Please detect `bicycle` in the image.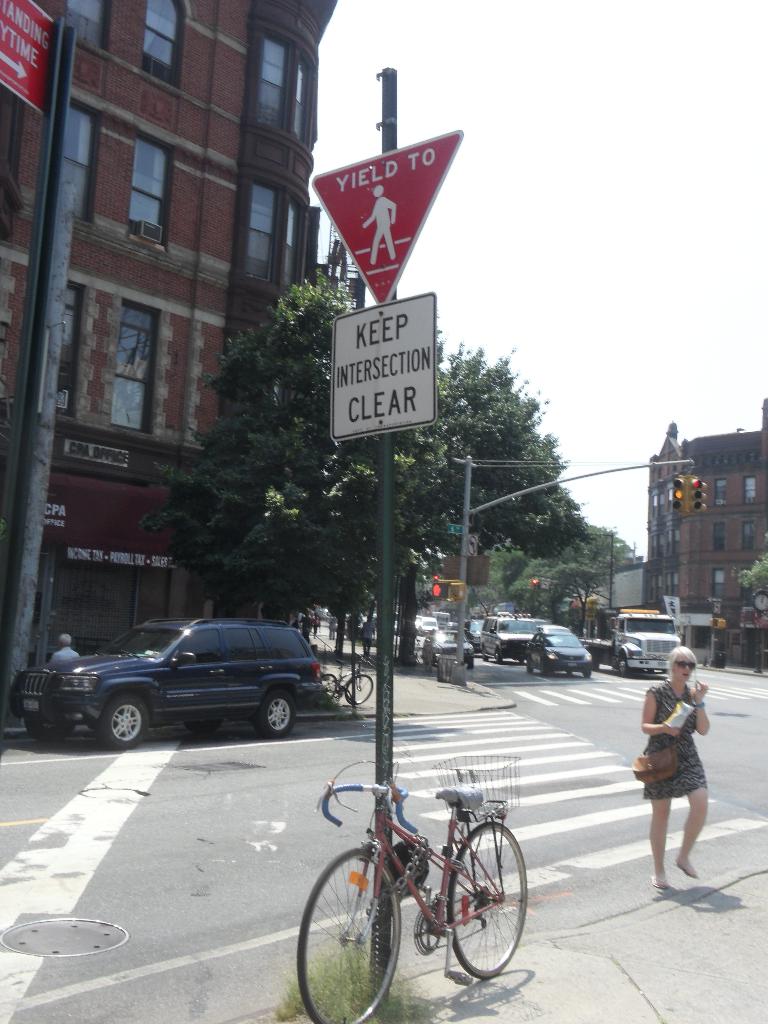
(x1=295, y1=745, x2=538, y2=1020).
